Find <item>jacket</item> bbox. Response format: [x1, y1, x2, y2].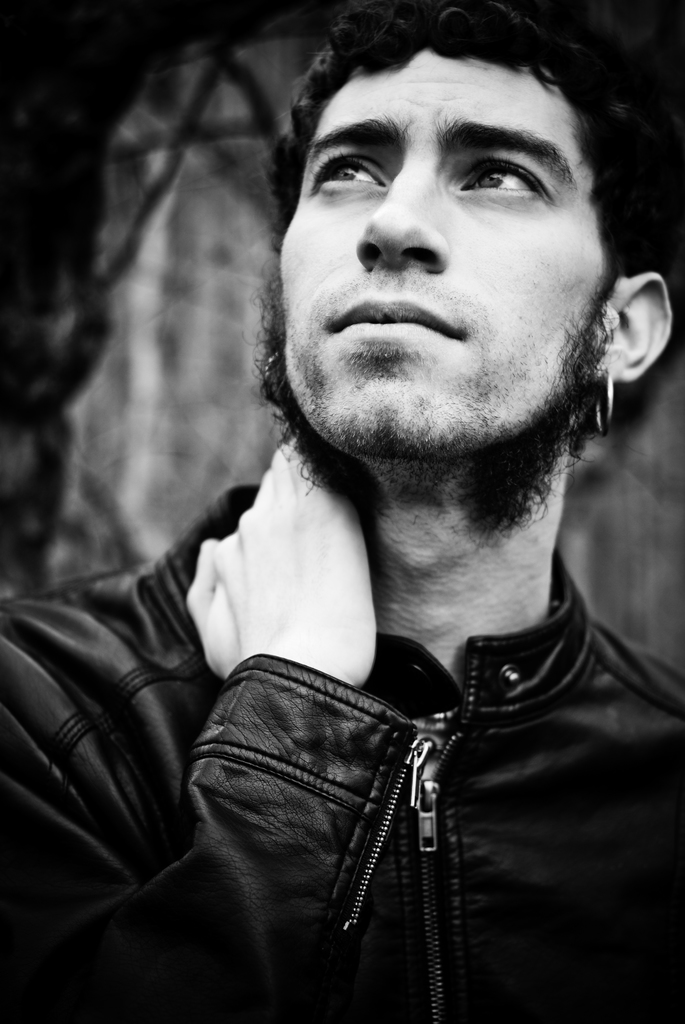
[0, 465, 684, 1016].
